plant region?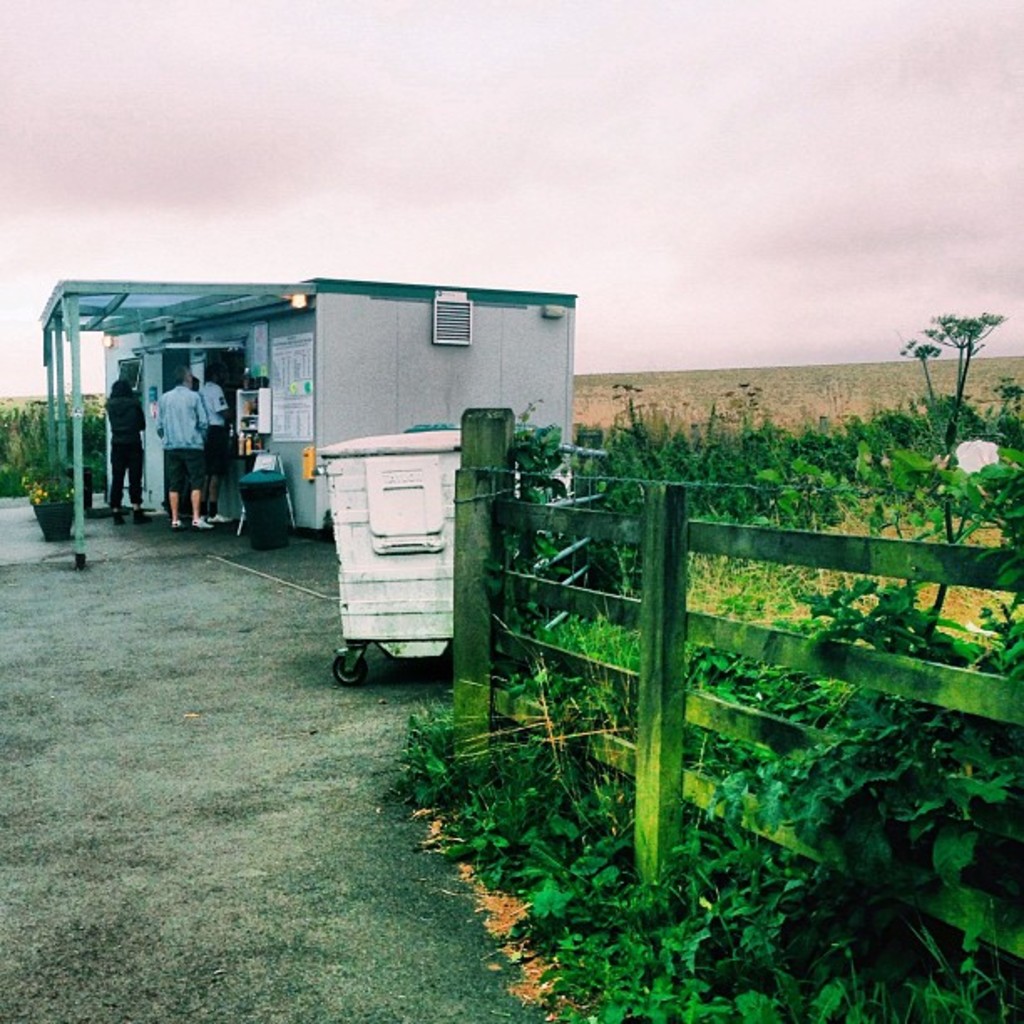
0 387 99 497
